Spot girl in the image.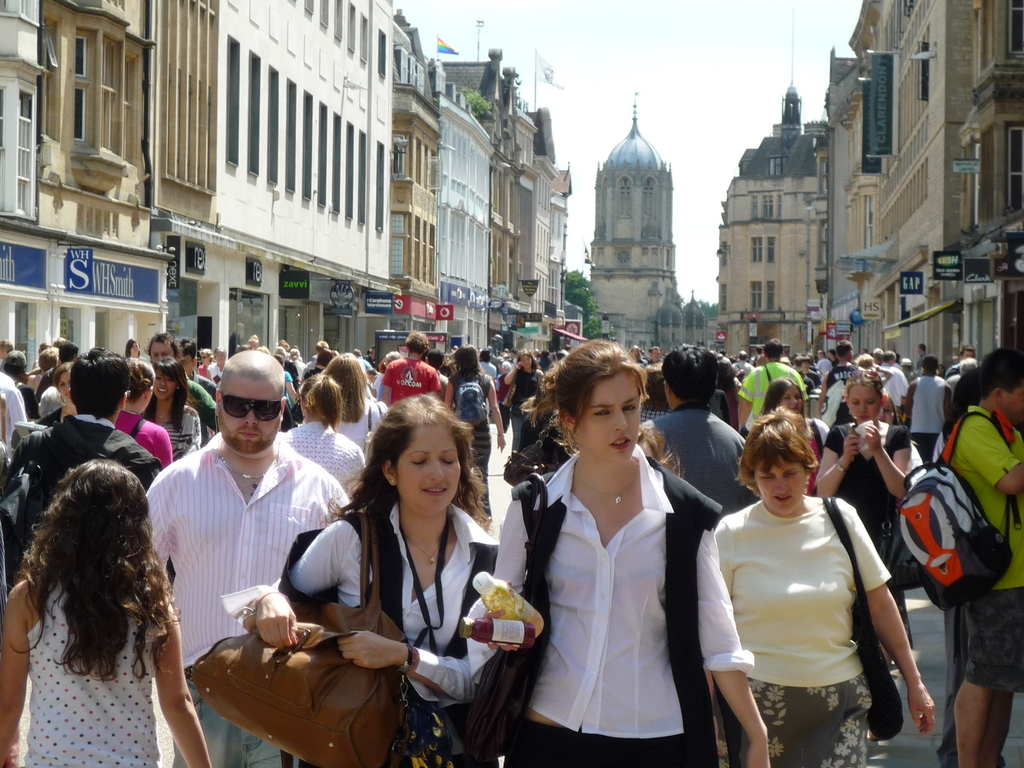
girl found at left=8, top=459, right=218, bottom=765.
